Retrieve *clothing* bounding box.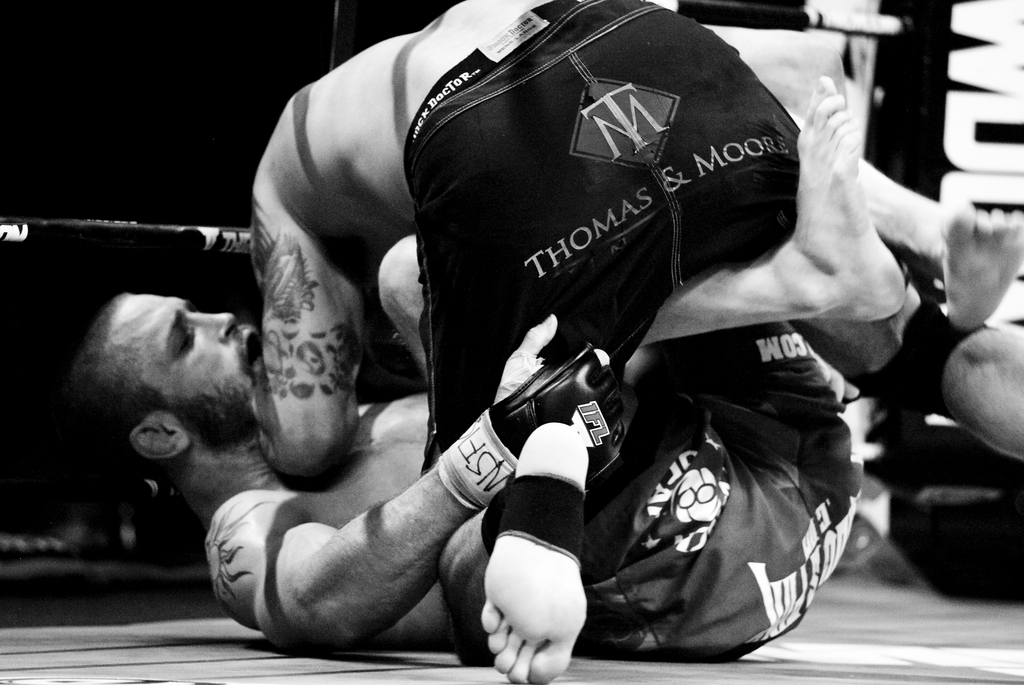
Bounding box: BBox(582, 319, 860, 668).
